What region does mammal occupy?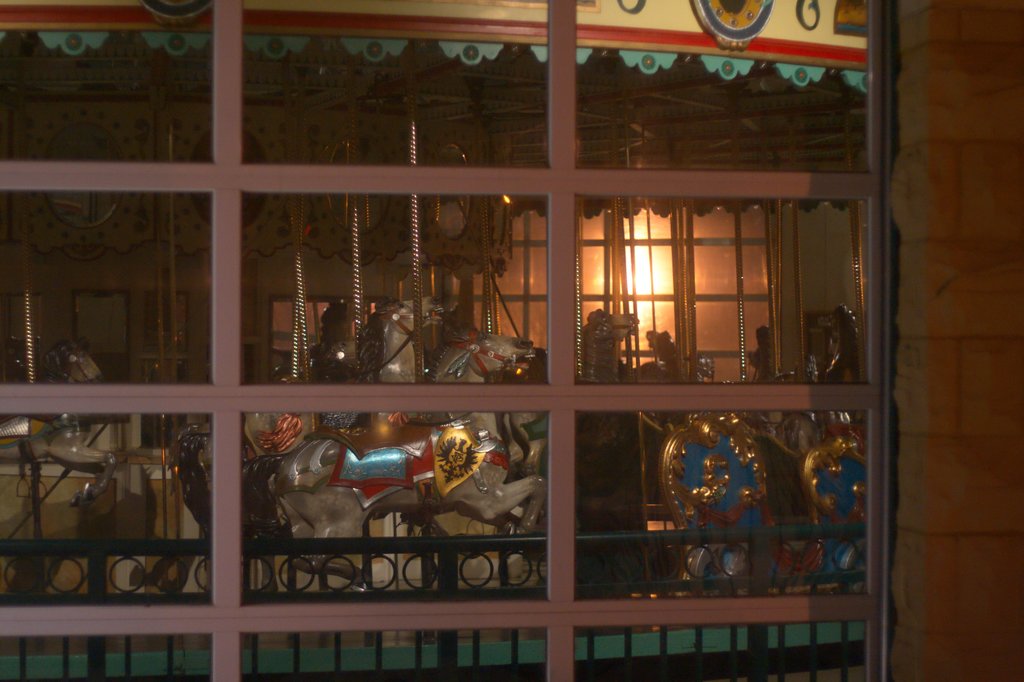
pyautogui.locateOnScreen(744, 311, 785, 393).
